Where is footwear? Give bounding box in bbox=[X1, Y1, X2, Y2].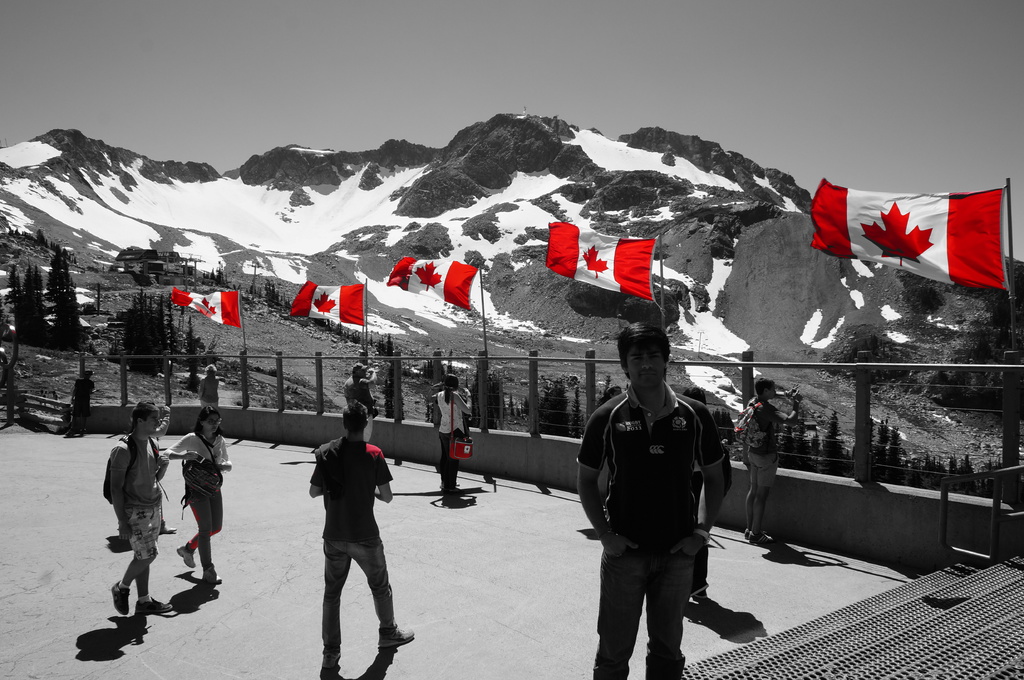
bbox=[307, 651, 340, 676].
